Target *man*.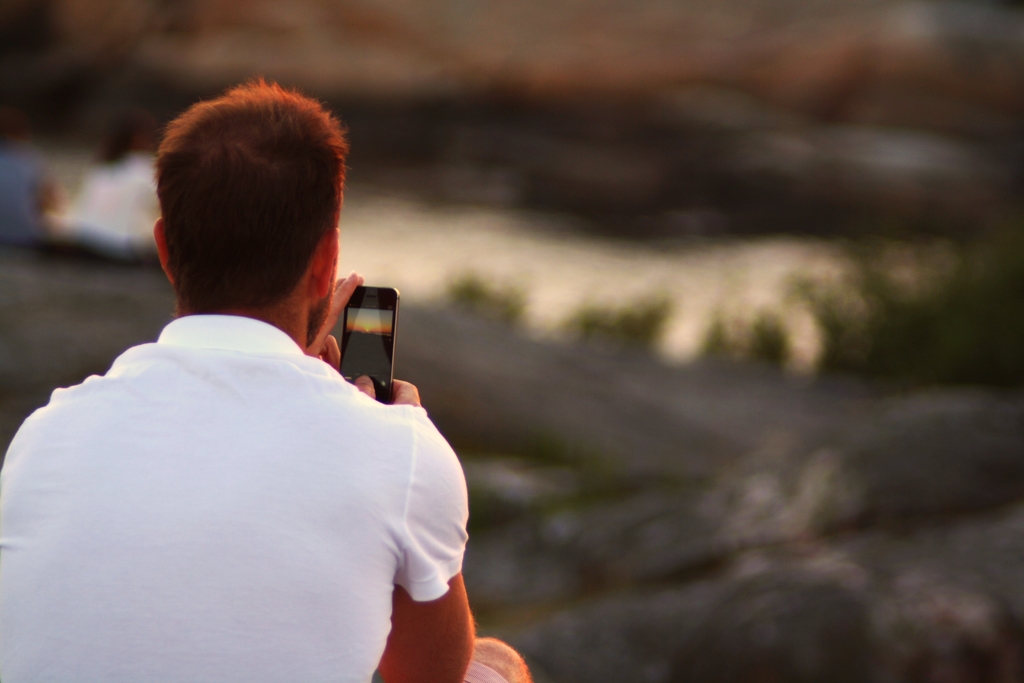
Target region: BBox(24, 61, 466, 680).
